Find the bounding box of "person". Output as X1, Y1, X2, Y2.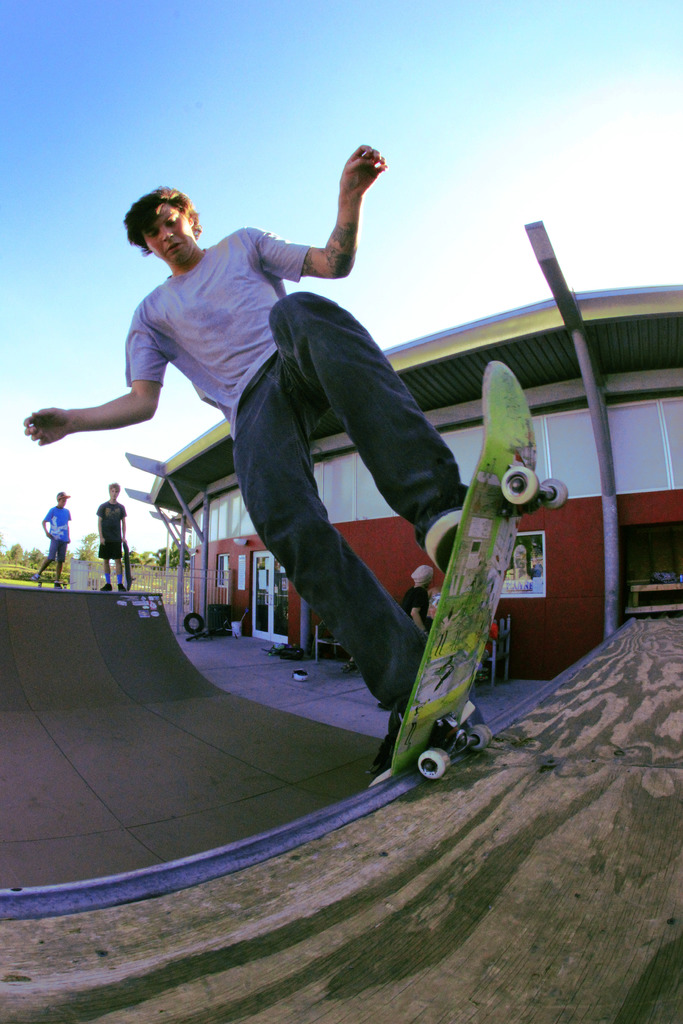
98, 484, 126, 596.
